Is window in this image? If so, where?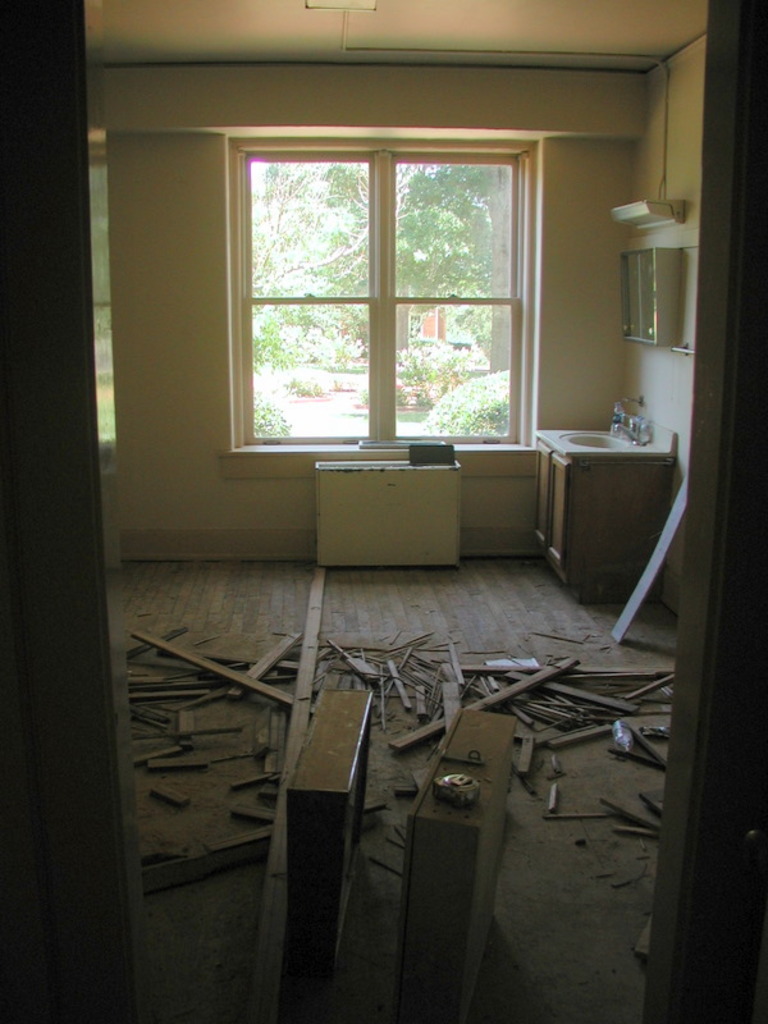
Yes, at {"left": 236, "top": 101, "right": 582, "bottom": 479}.
